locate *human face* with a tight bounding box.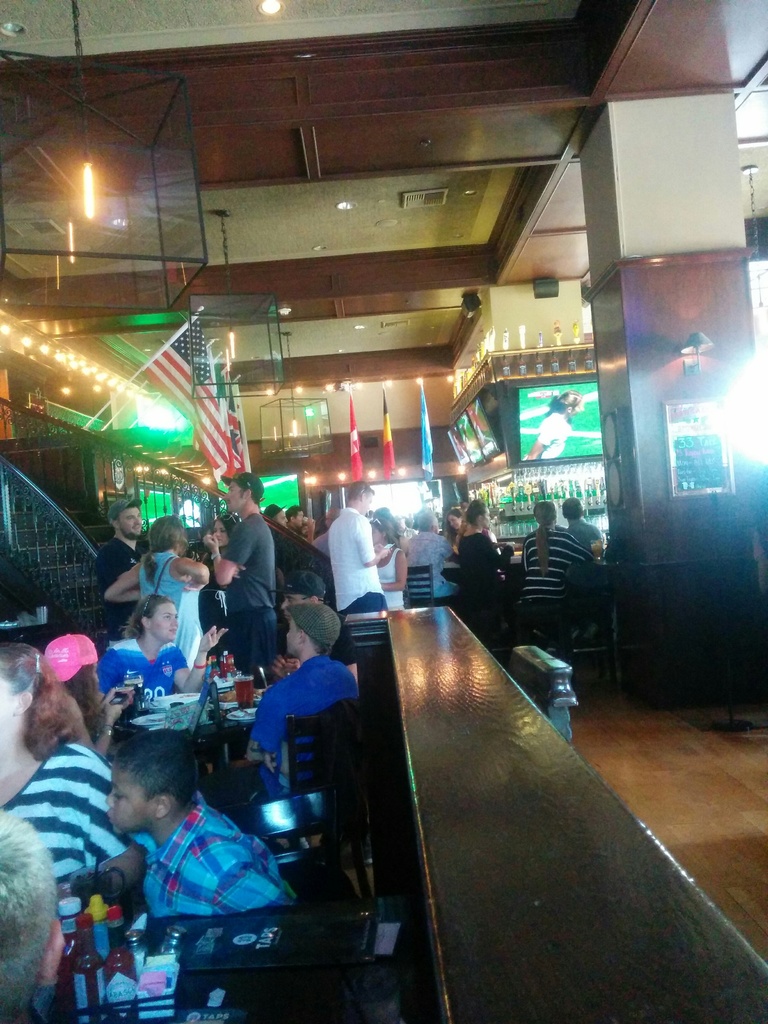
[481, 509, 491, 529].
